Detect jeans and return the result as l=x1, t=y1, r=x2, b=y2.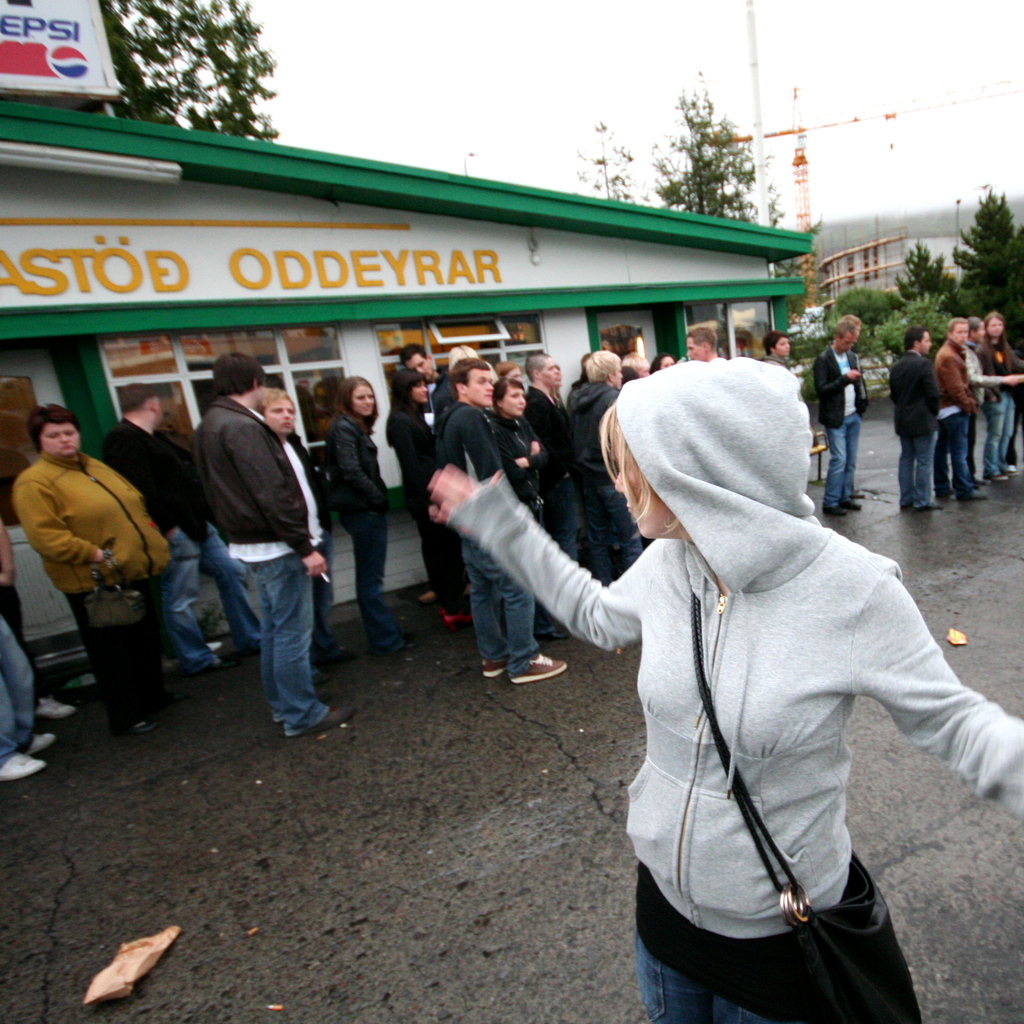
l=902, t=435, r=931, b=497.
